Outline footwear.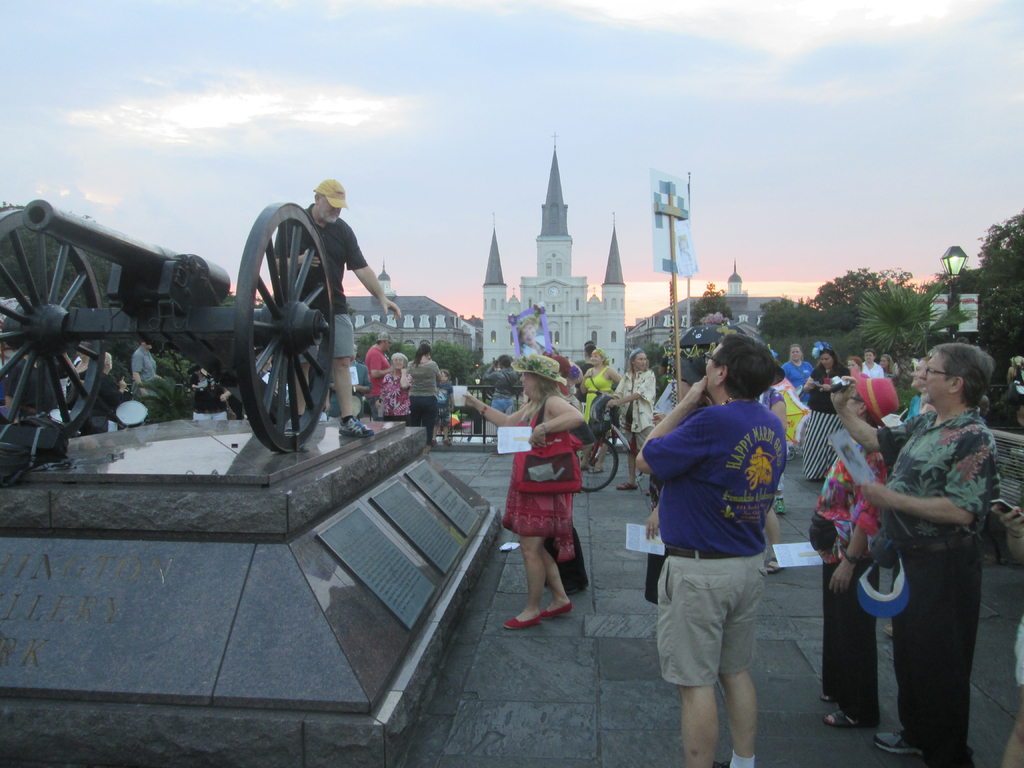
Outline: [x1=787, y1=449, x2=796, y2=460].
